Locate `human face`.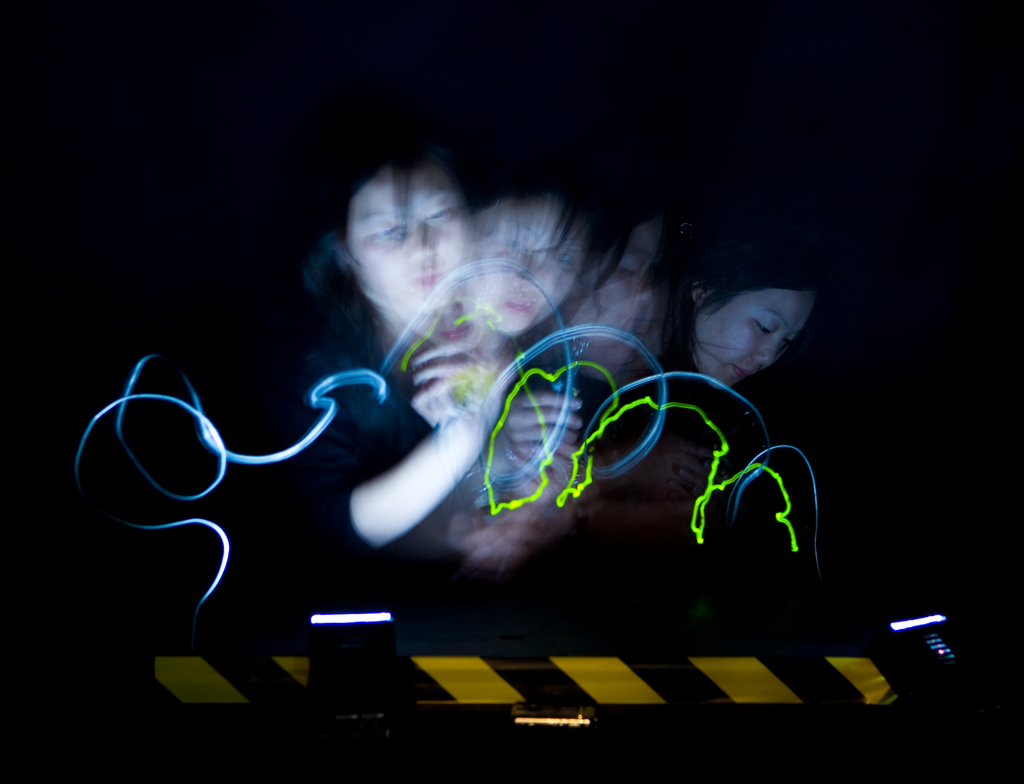
Bounding box: x1=704, y1=290, x2=815, y2=397.
